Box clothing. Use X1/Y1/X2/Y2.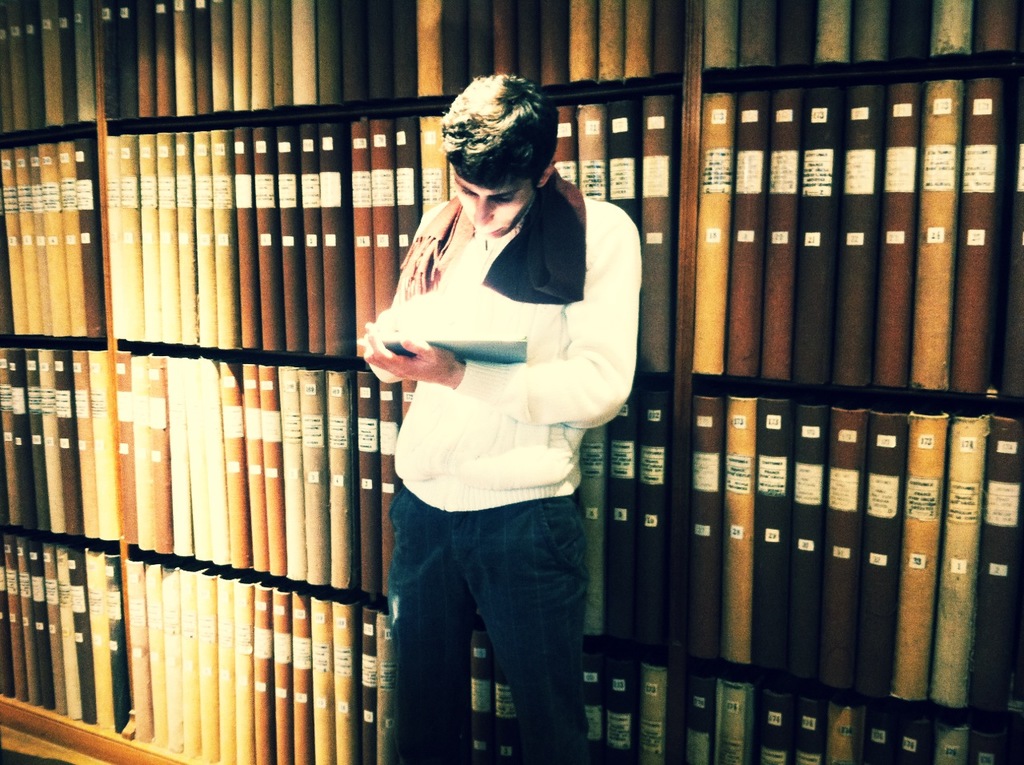
385/164/643/764.
